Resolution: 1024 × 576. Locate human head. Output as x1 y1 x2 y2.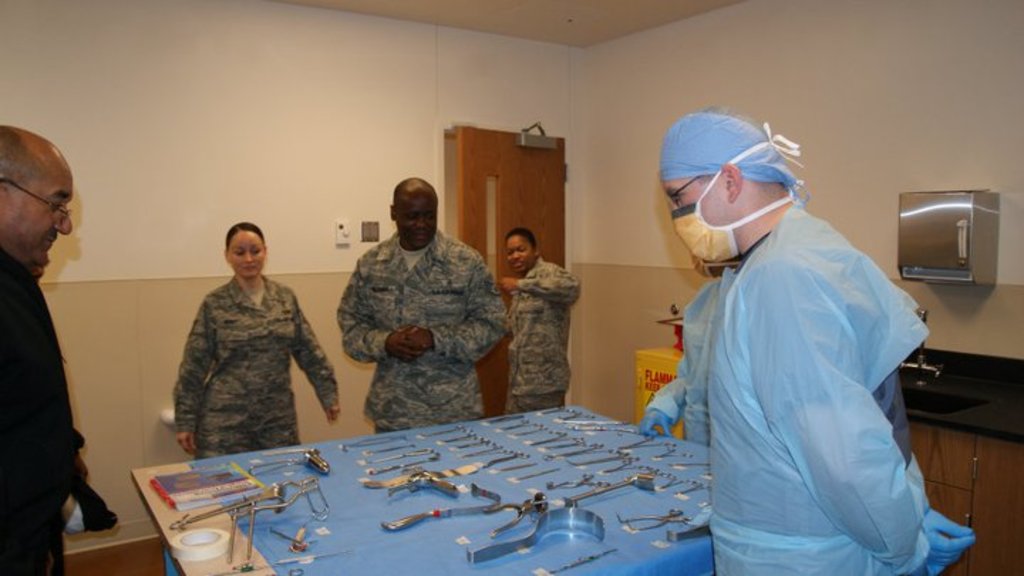
505 226 540 272.
